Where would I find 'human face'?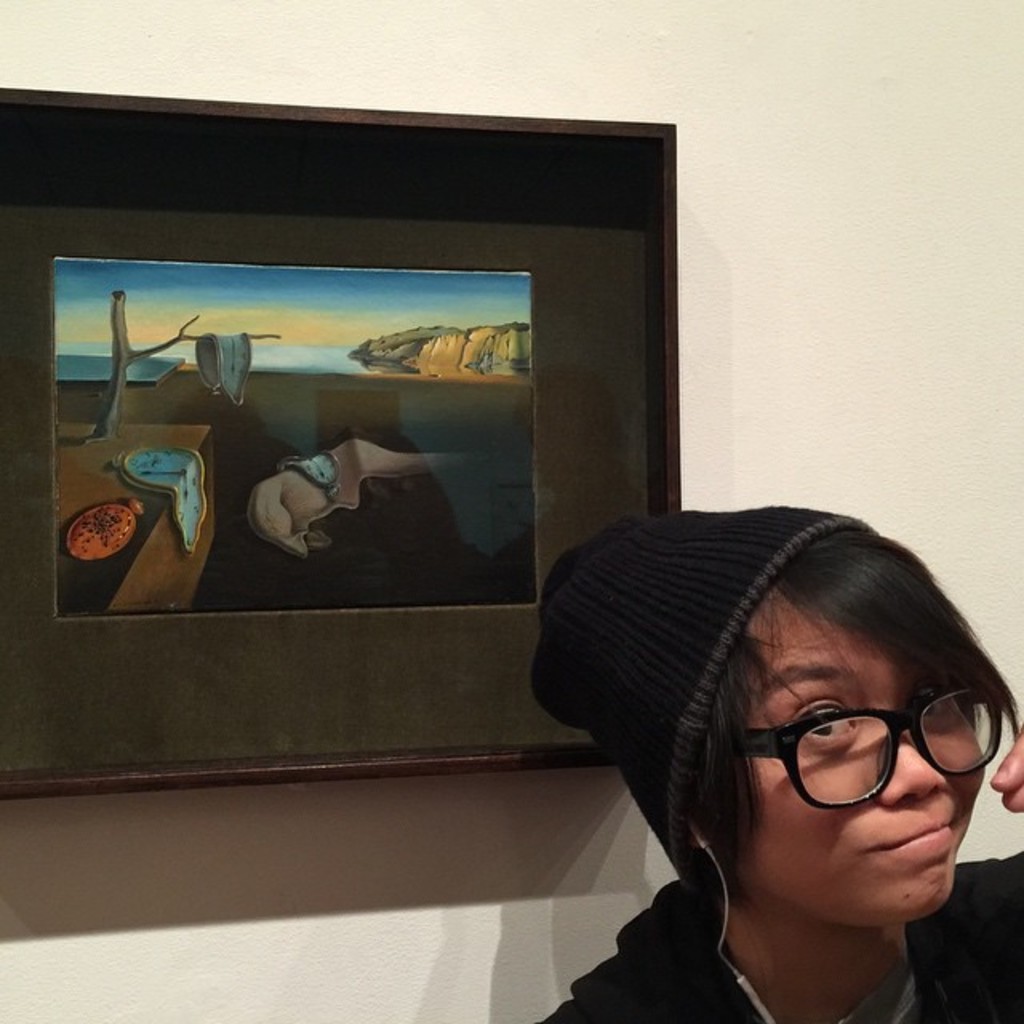
At bbox=[736, 624, 987, 922].
